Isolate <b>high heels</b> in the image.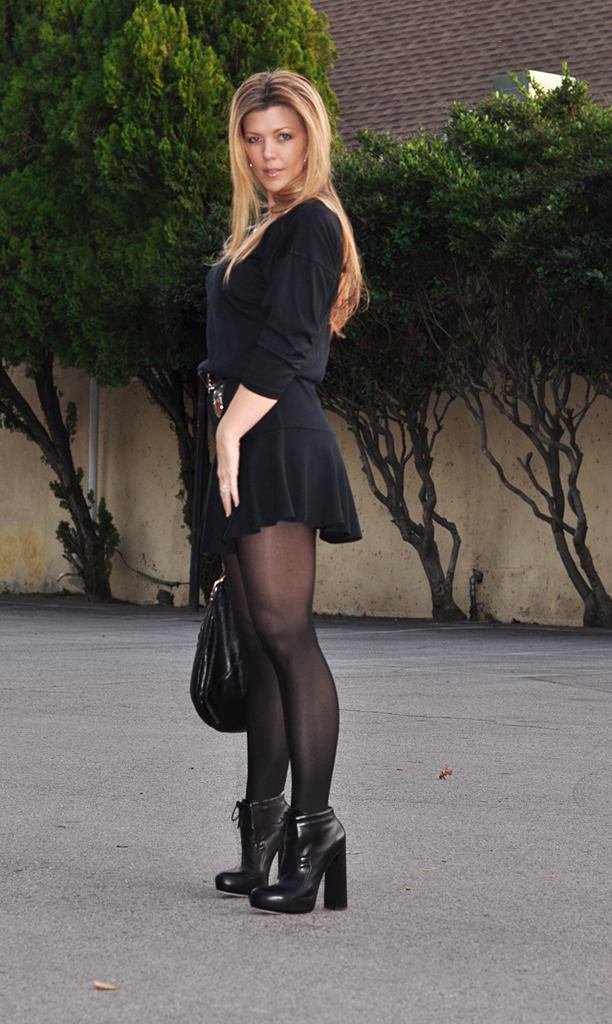
Isolated region: x1=248, y1=812, x2=348, y2=912.
